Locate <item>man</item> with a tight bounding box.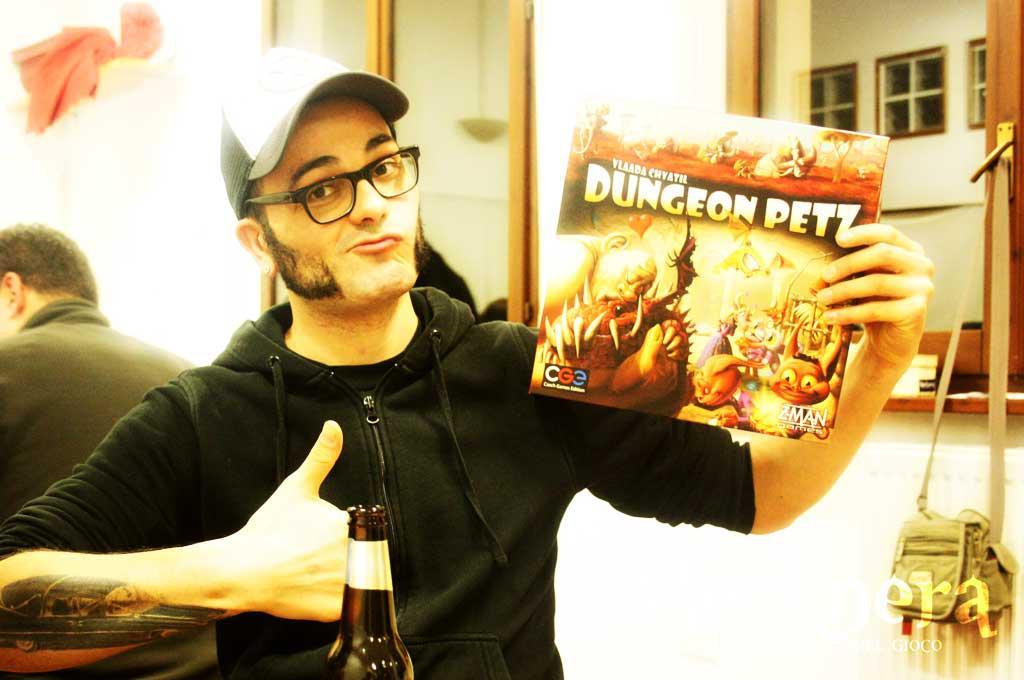
{"x1": 0, "y1": 223, "x2": 241, "y2": 678}.
